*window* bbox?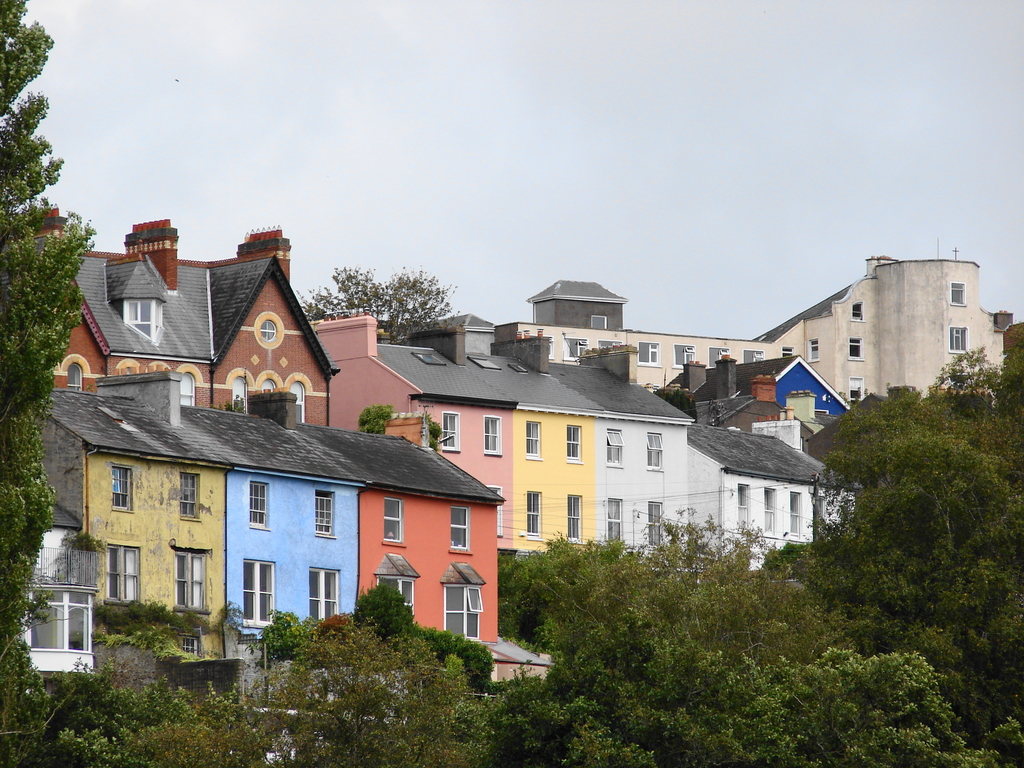
[x1=646, y1=500, x2=660, y2=543]
